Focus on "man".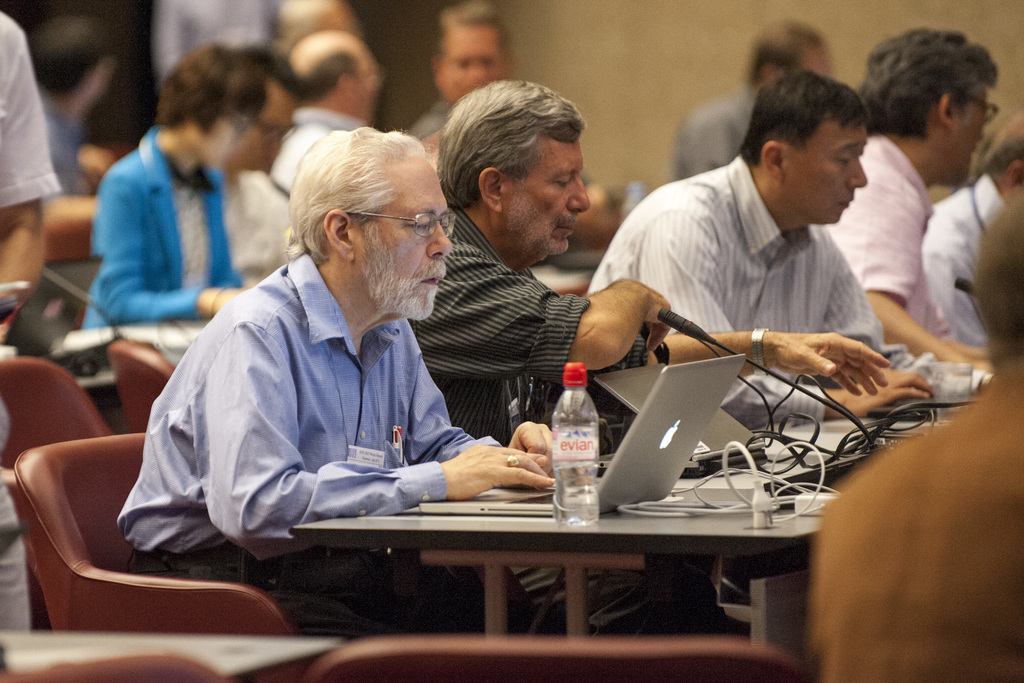
Focused at (left=821, top=24, right=1004, bottom=387).
